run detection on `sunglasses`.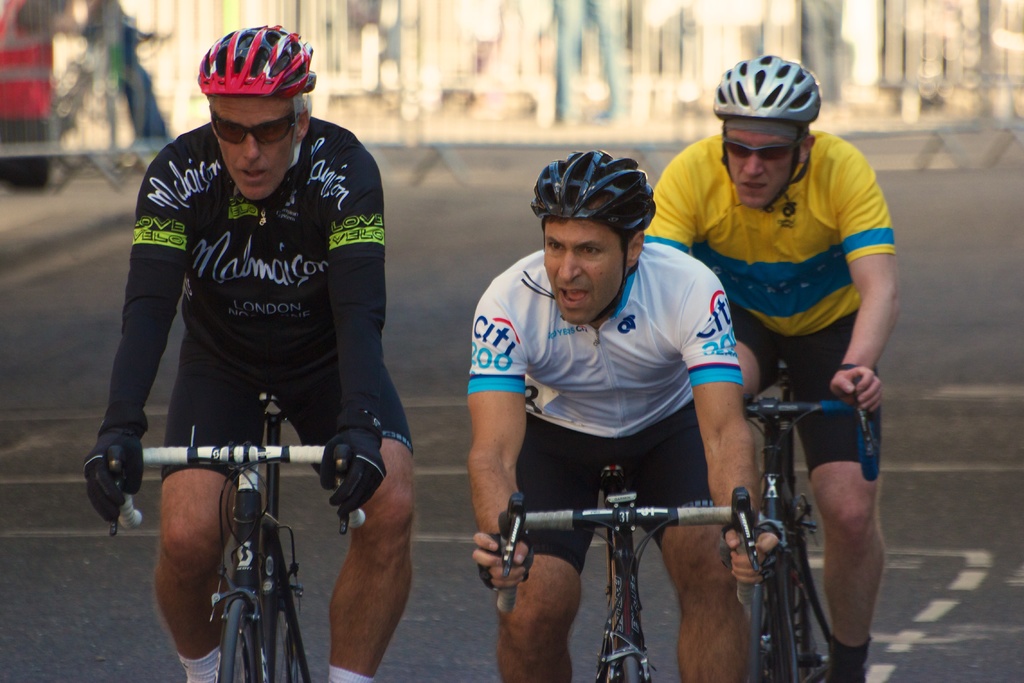
Result: Rect(211, 111, 294, 145).
